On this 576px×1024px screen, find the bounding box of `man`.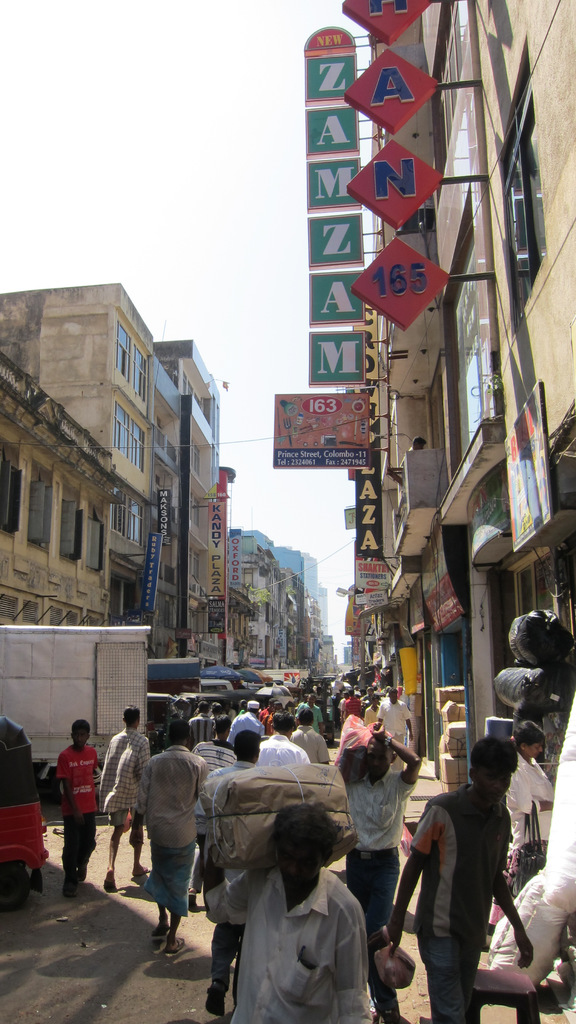
Bounding box: [54,718,100,899].
